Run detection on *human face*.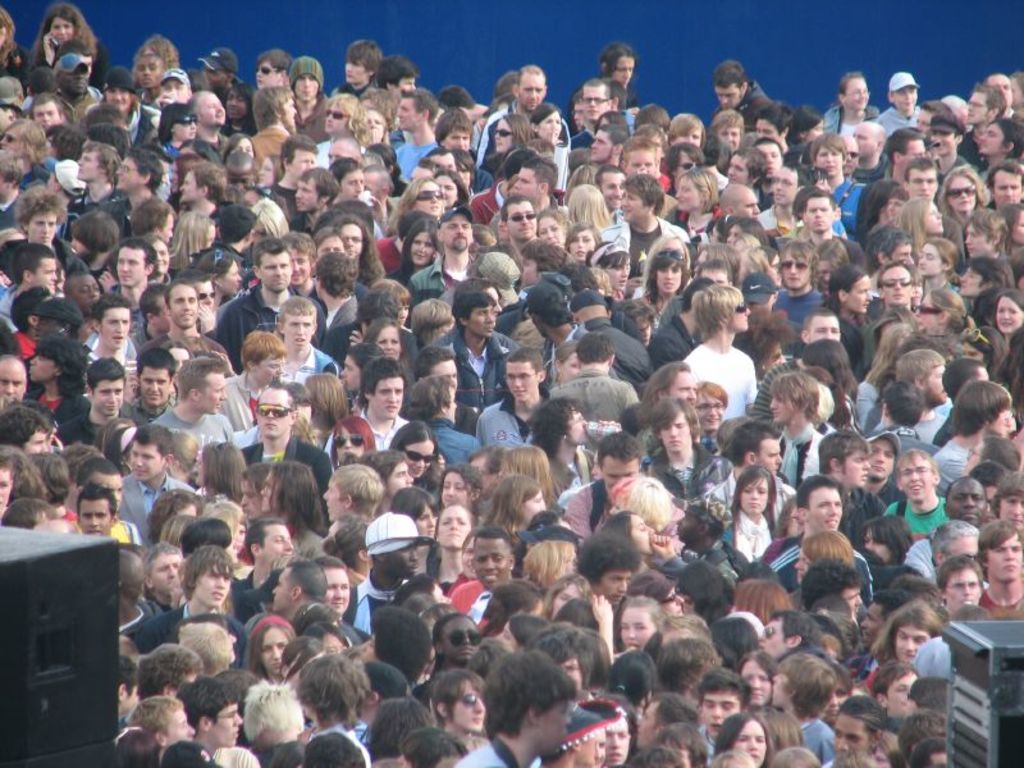
Result: bbox=[411, 229, 434, 260].
